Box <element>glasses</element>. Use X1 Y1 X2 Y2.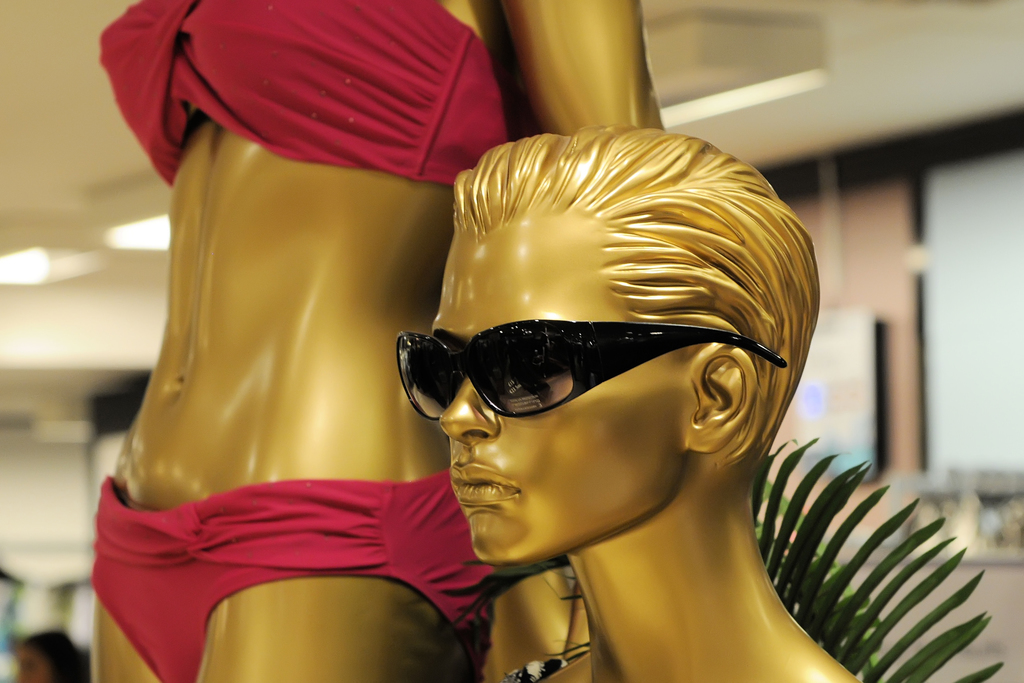
442 302 758 437.
